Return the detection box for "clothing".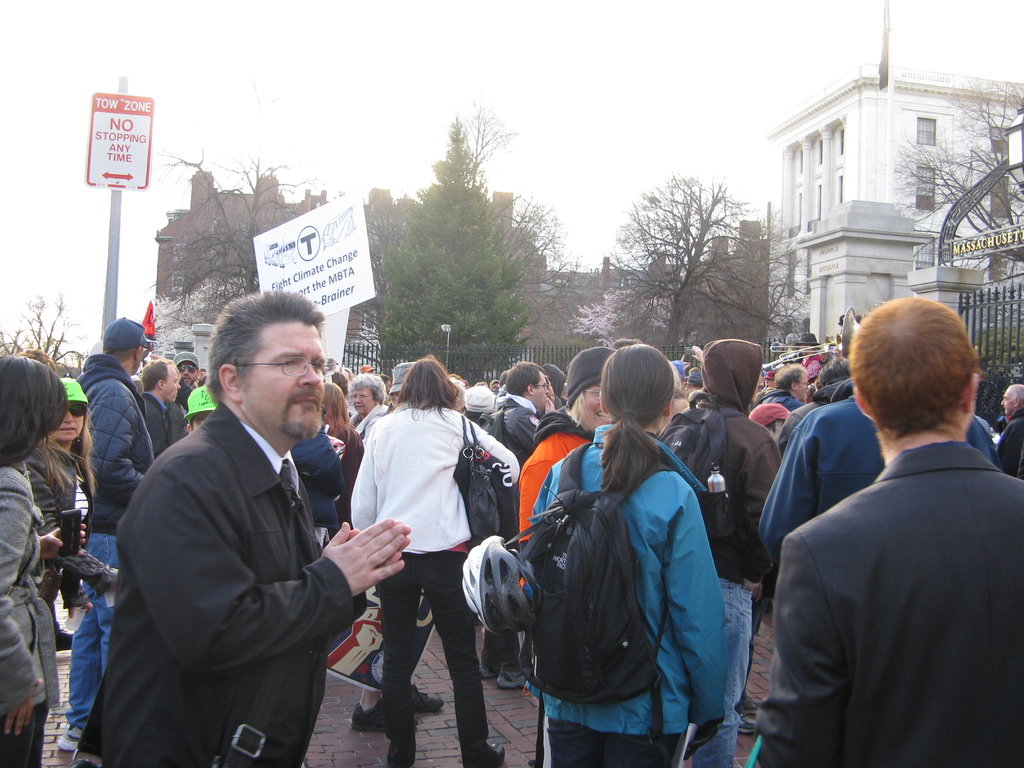
pyautogui.locateOnScreen(763, 366, 1016, 762).
